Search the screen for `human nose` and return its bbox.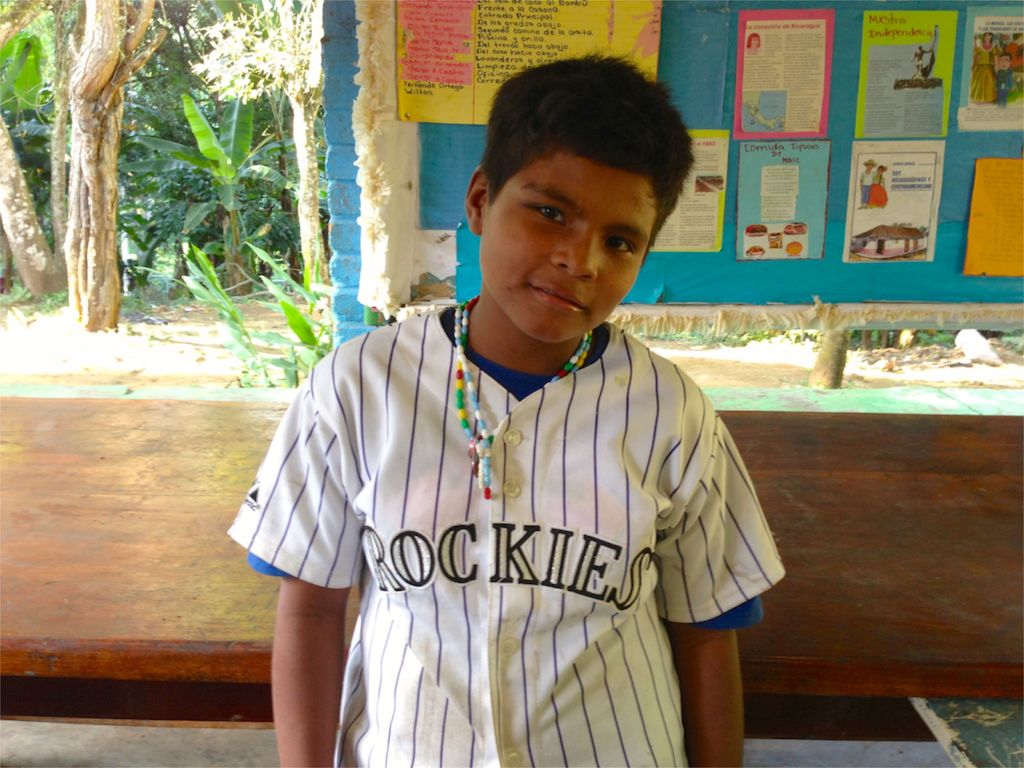
Found: locate(550, 227, 597, 281).
